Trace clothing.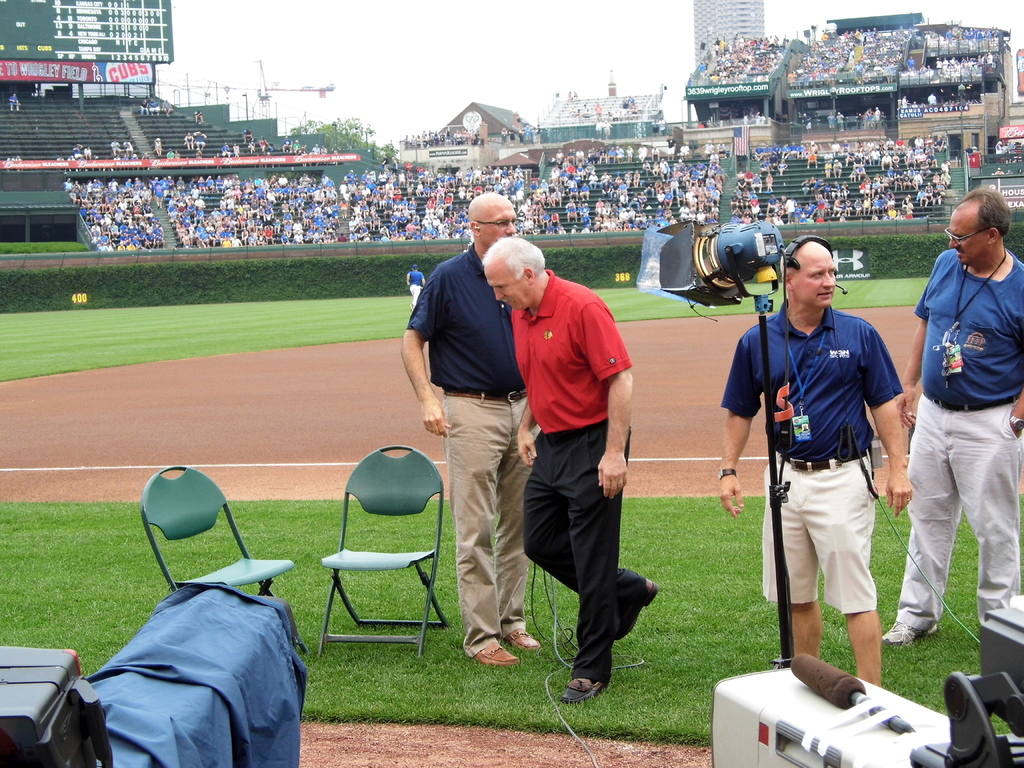
Traced to detection(660, 124, 666, 132).
